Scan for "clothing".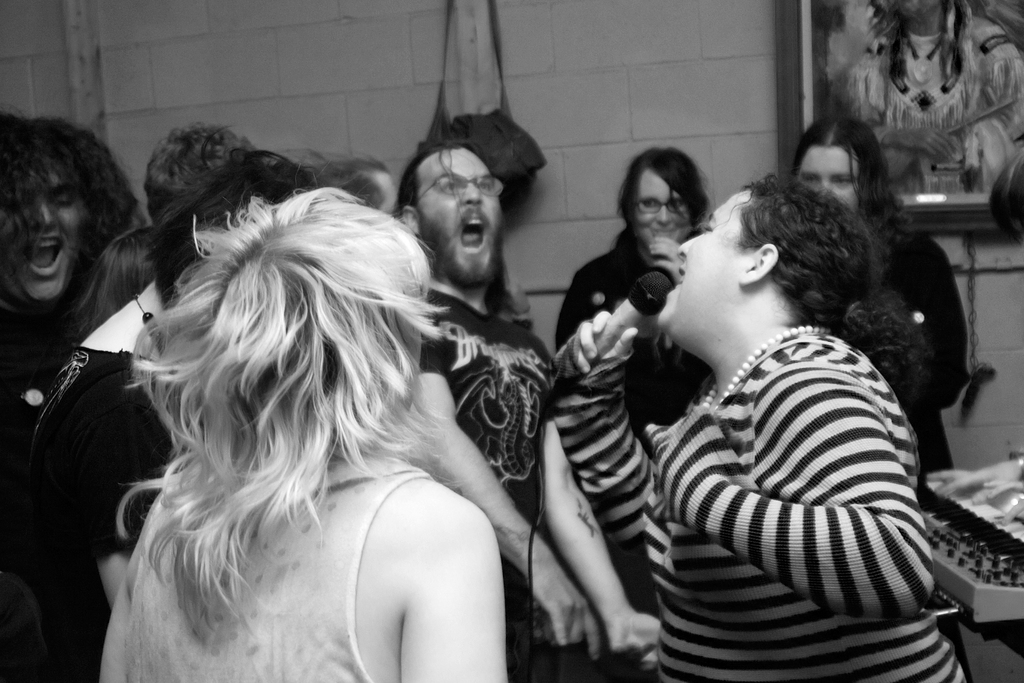
Scan result: Rect(651, 249, 955, 682).
